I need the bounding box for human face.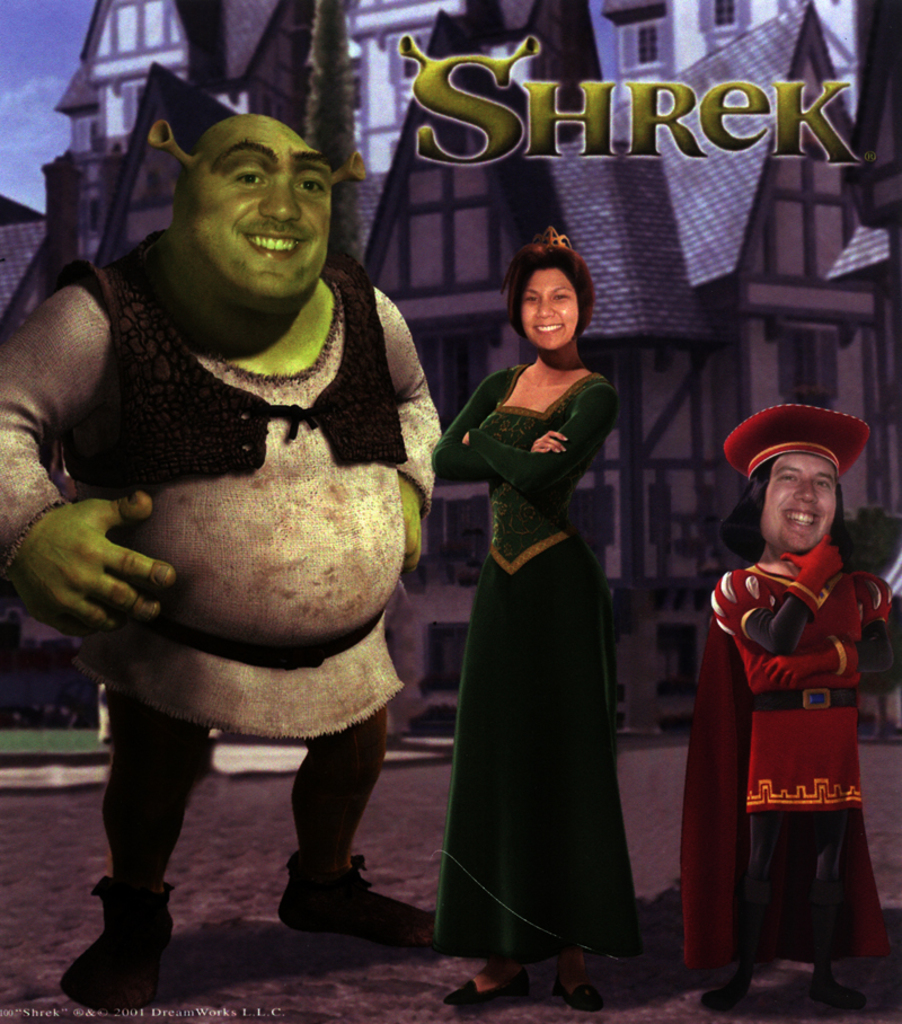
Here it is: select_region(767, 457, 838, 553).
